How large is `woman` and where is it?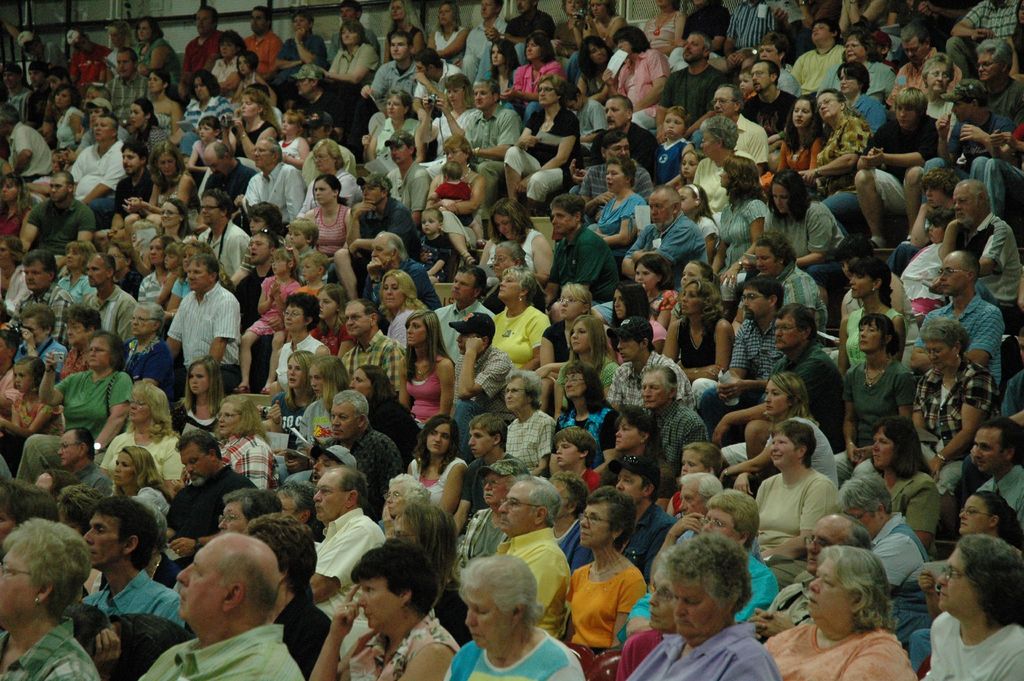
Bounding box: (left=915, top=58, right=956, bottom=123).
